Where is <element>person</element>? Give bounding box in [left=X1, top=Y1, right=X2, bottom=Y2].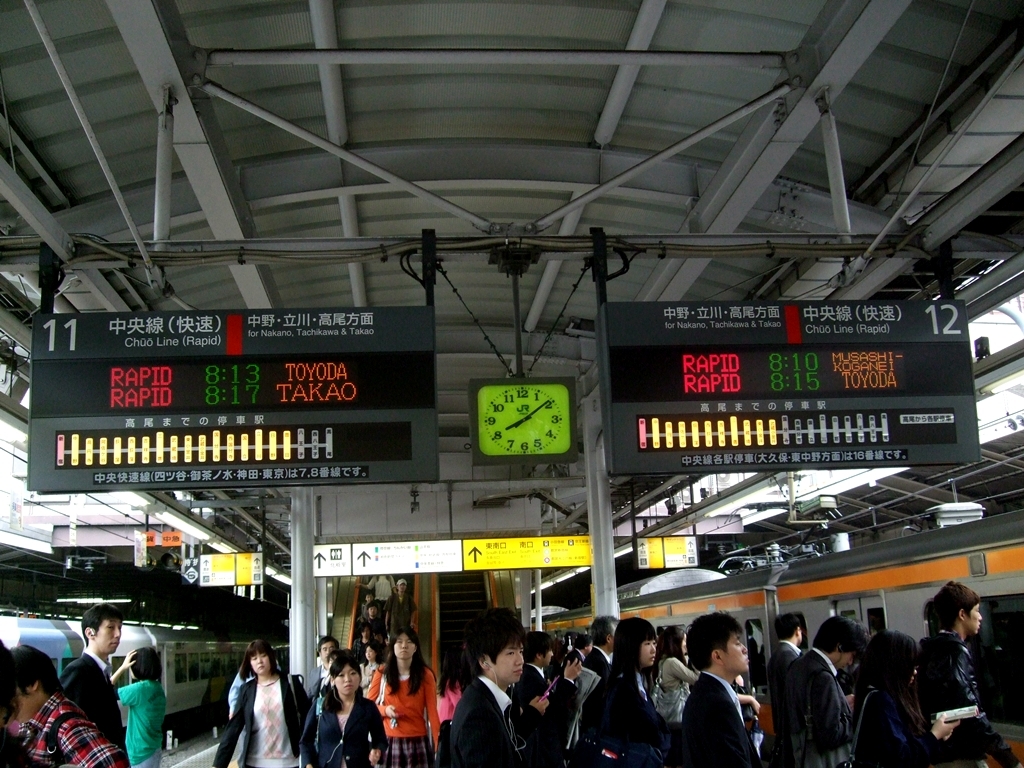
[left=781, top=616, right=857, bottom=767].
